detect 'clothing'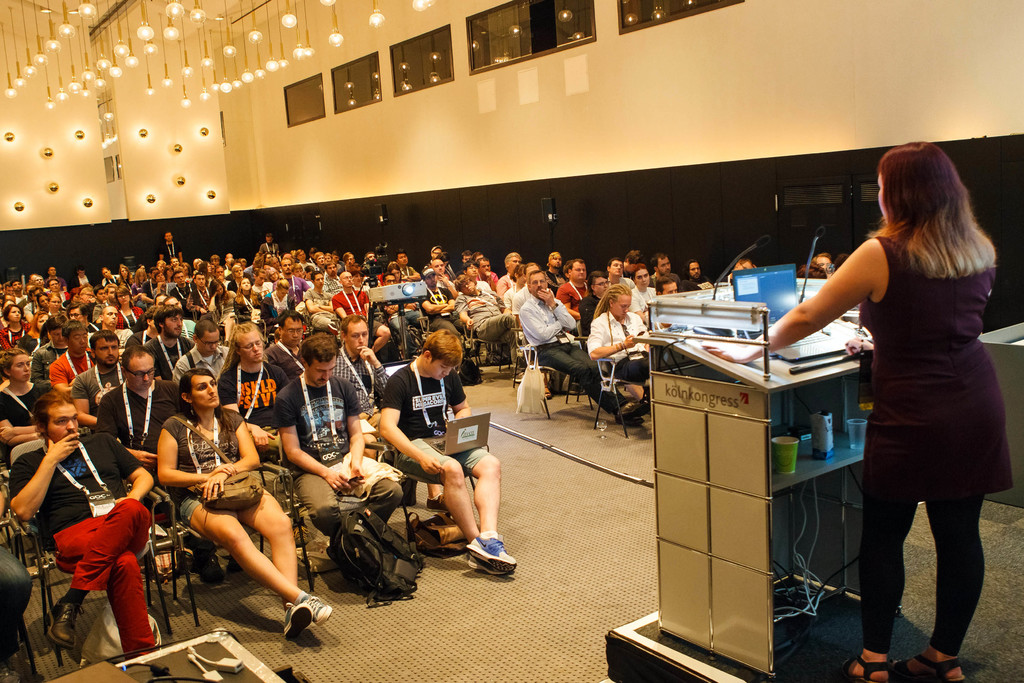
rect(632, 280, 660, 324)
